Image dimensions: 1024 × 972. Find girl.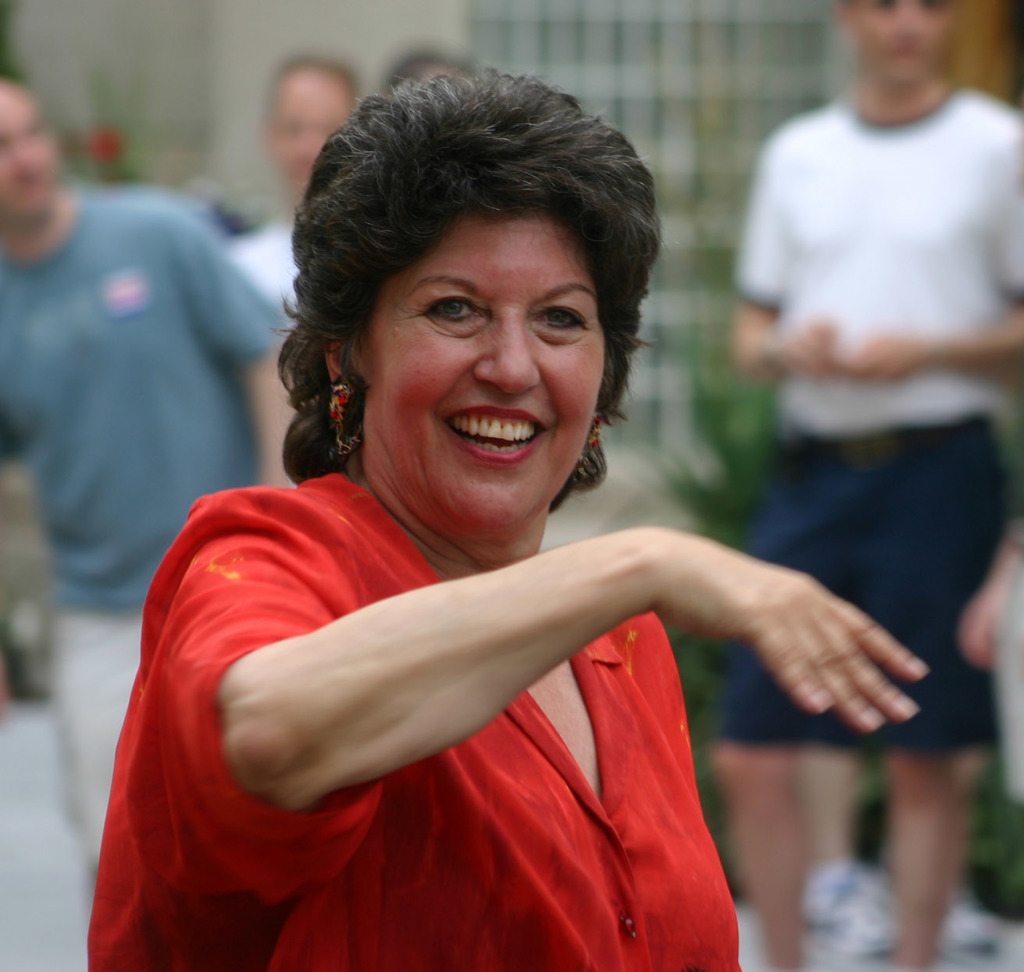
l=87, t=58, r=923, b=971.
